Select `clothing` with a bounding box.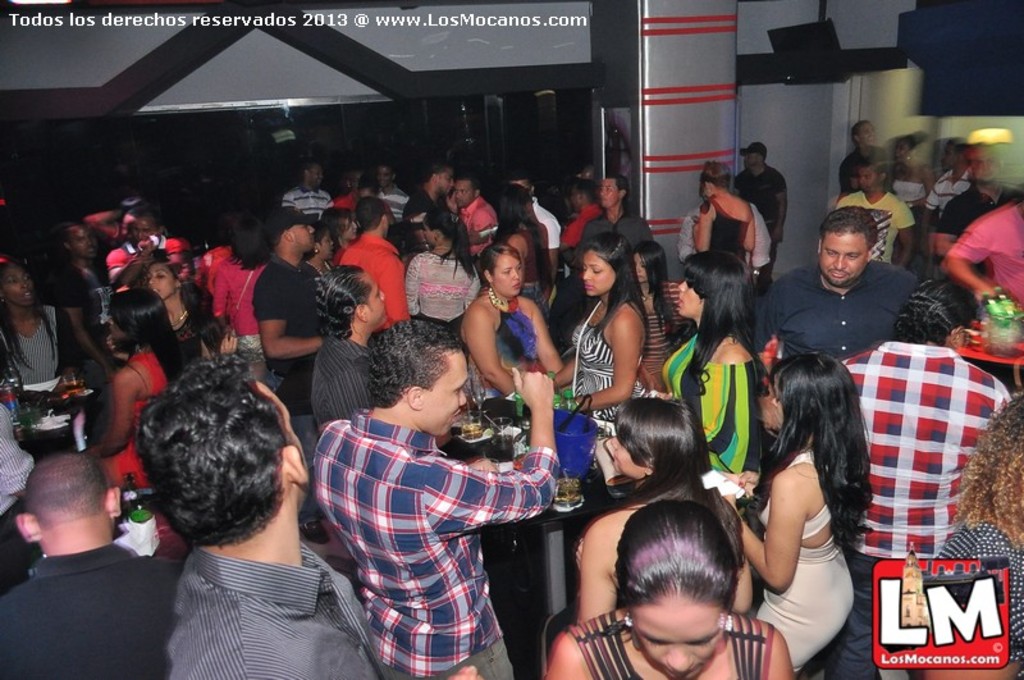
box=[635, 284, 699, 392].
